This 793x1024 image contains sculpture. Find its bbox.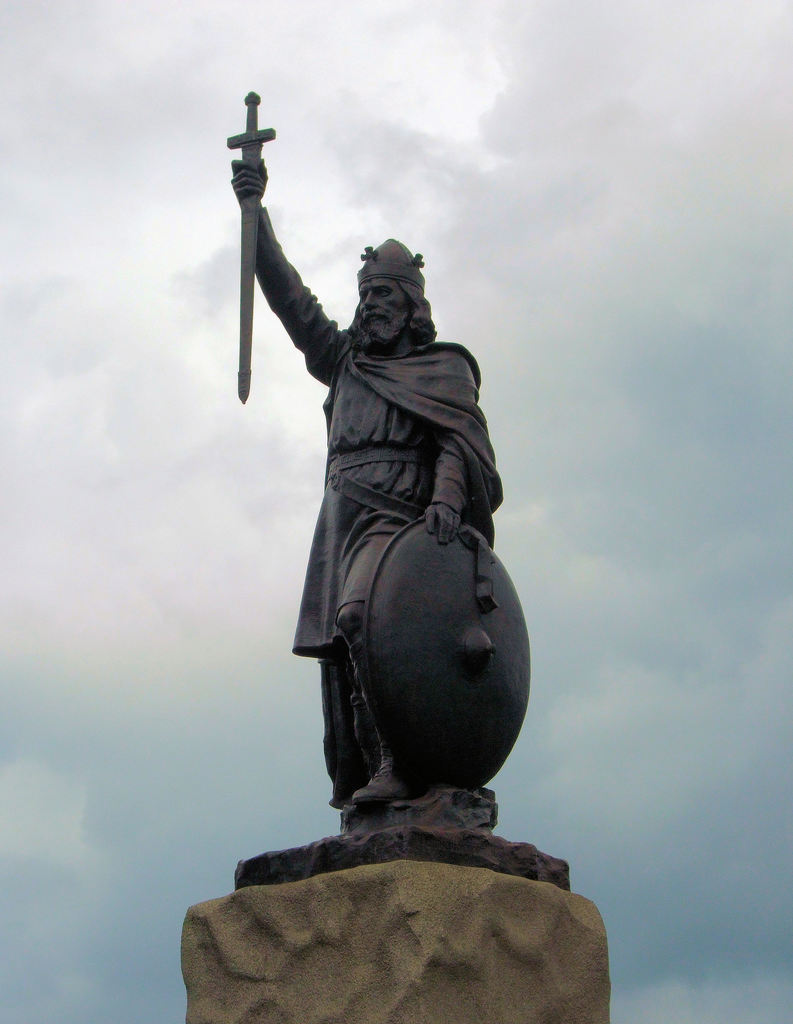
[221,126,545,935].
